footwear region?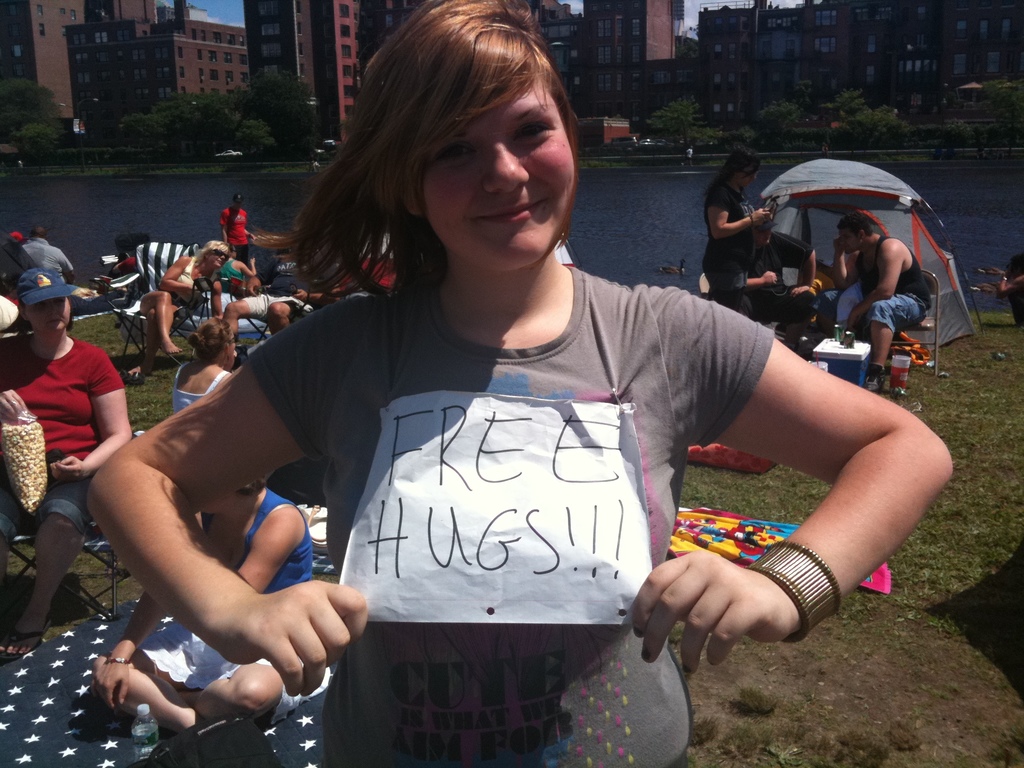
(131, 365, 147, 383)
